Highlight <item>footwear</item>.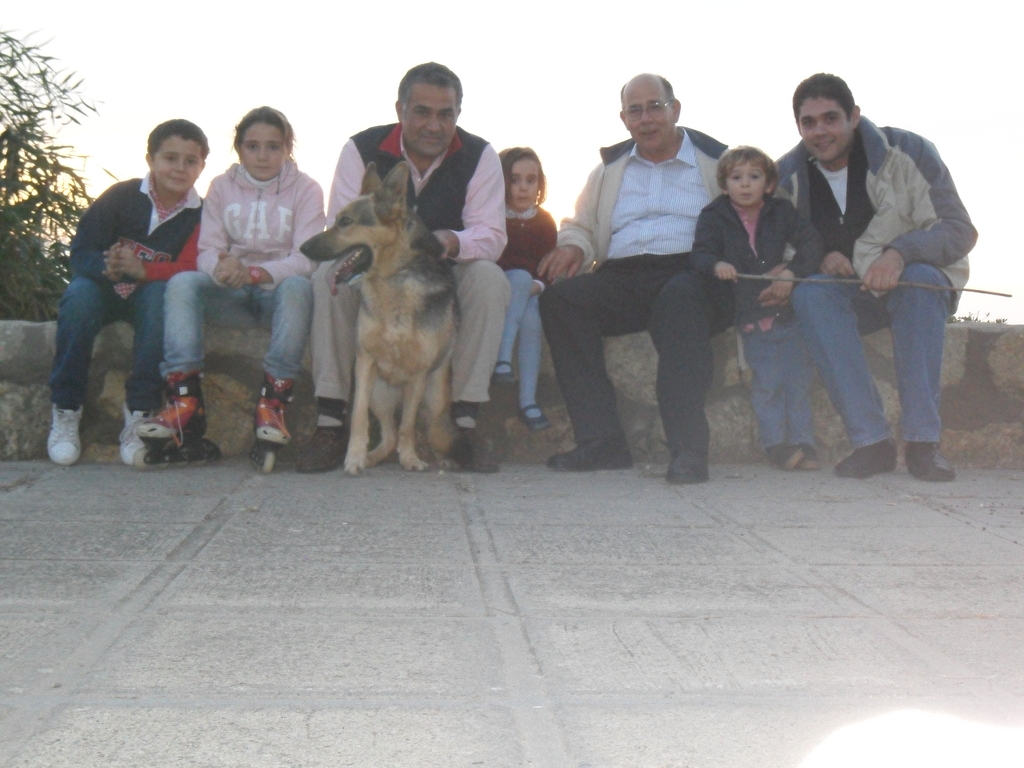
Highlighted region: 119/429/150/463.
